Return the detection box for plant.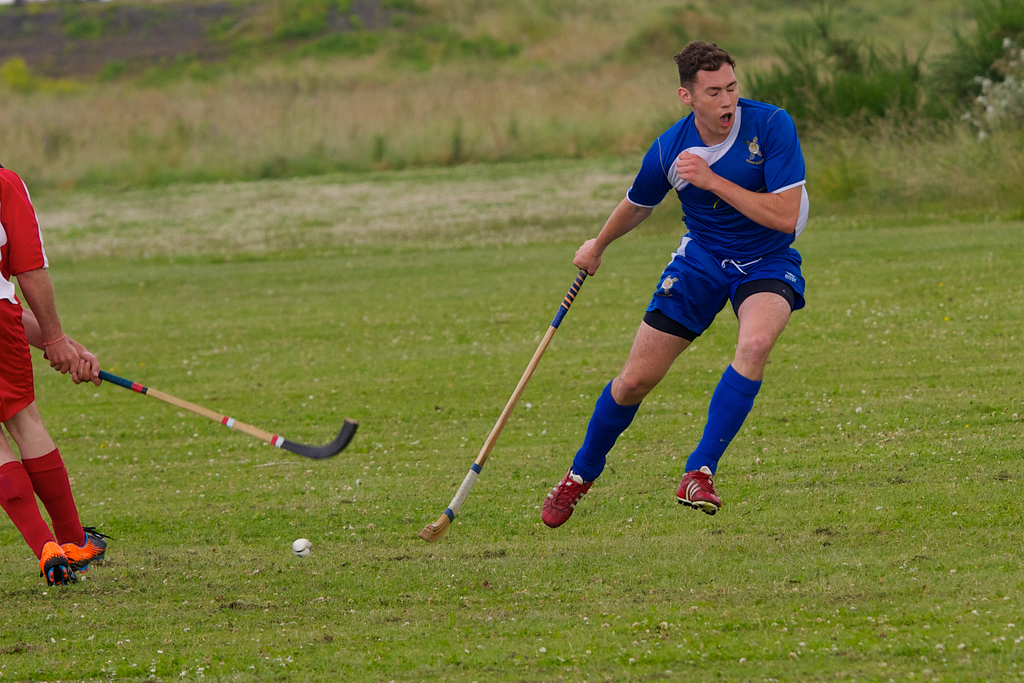
<bbox>0, 0, 1023, 682</bbox>.
